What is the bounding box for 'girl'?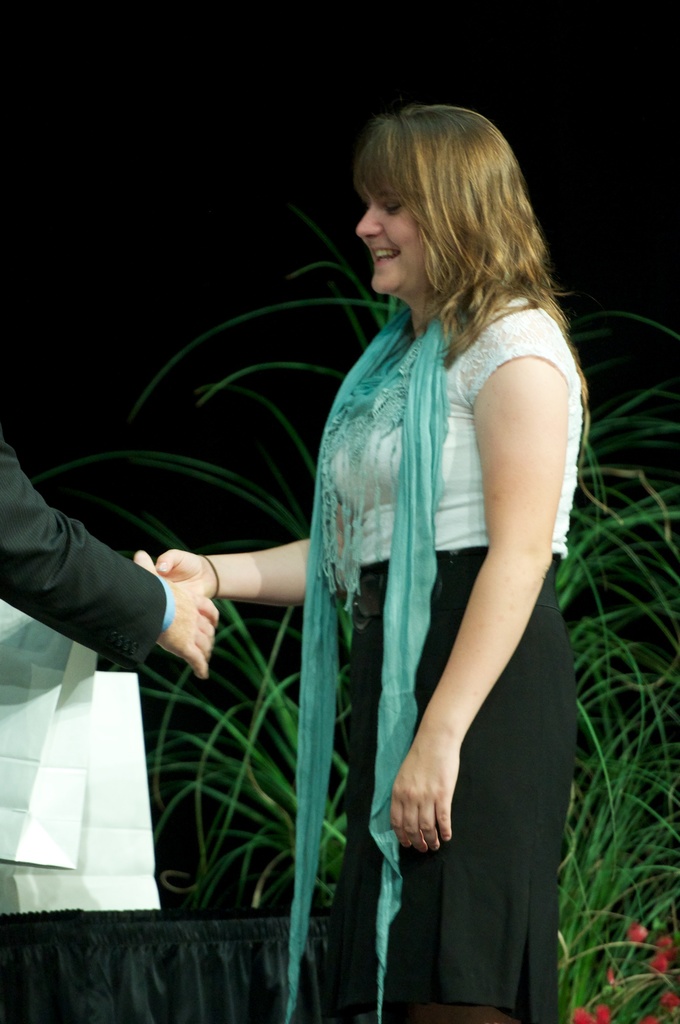
left=143, top=93, right=592, bottom=1021.
